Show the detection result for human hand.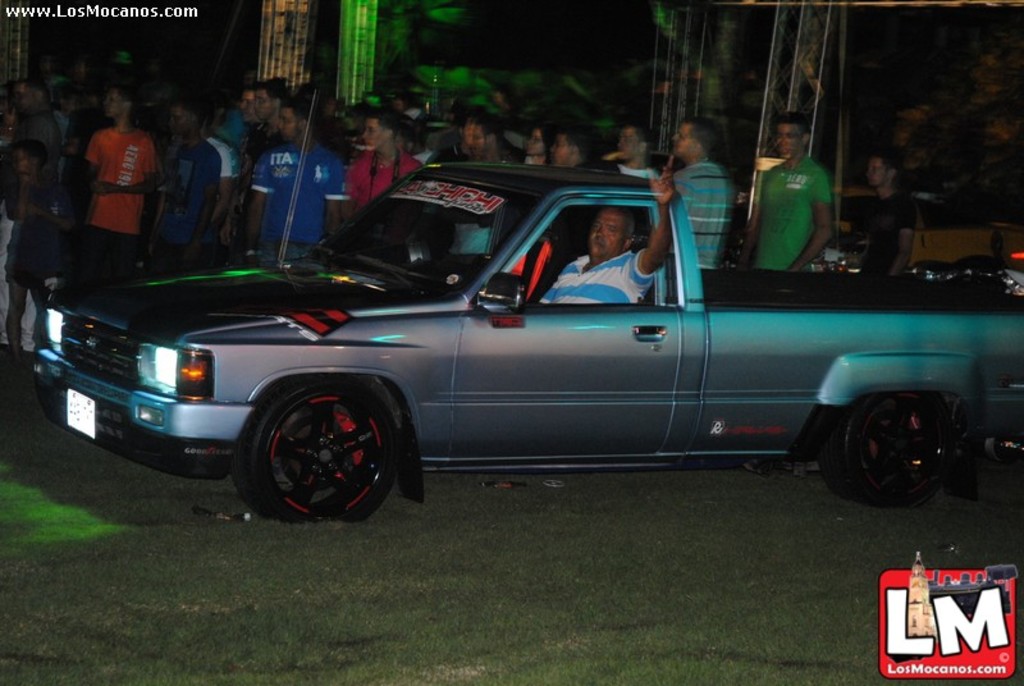
box(646, 168, 677, 203).
